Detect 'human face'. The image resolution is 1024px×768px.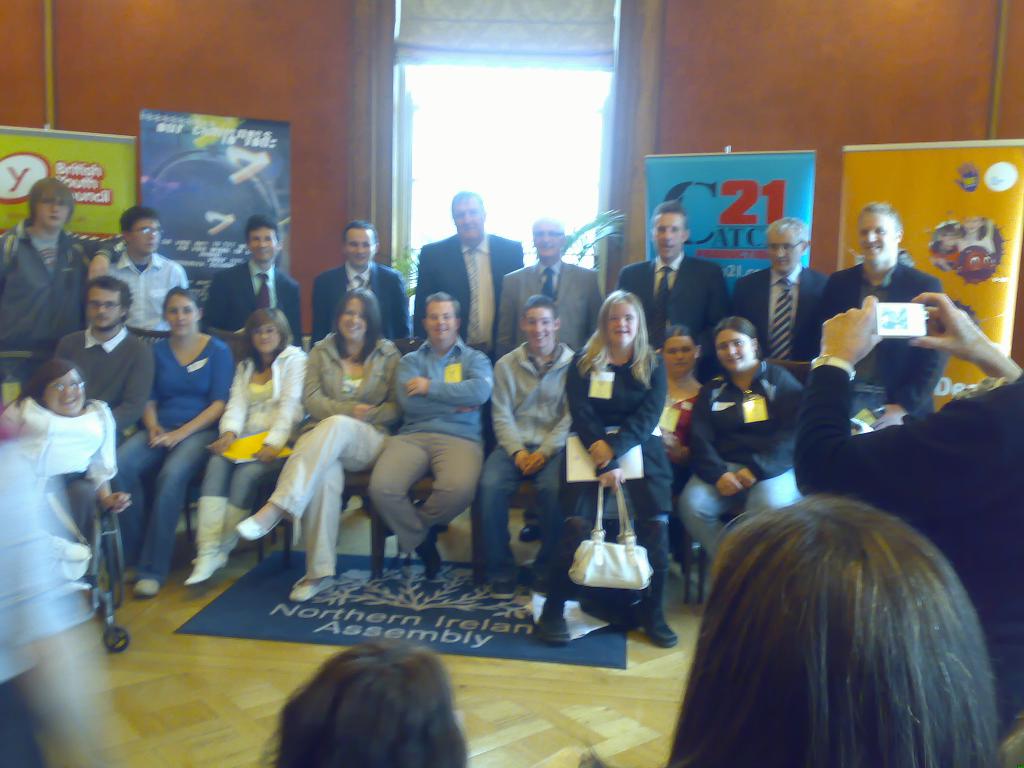
[x1=36, y1=203, x2=70, y2=230].
